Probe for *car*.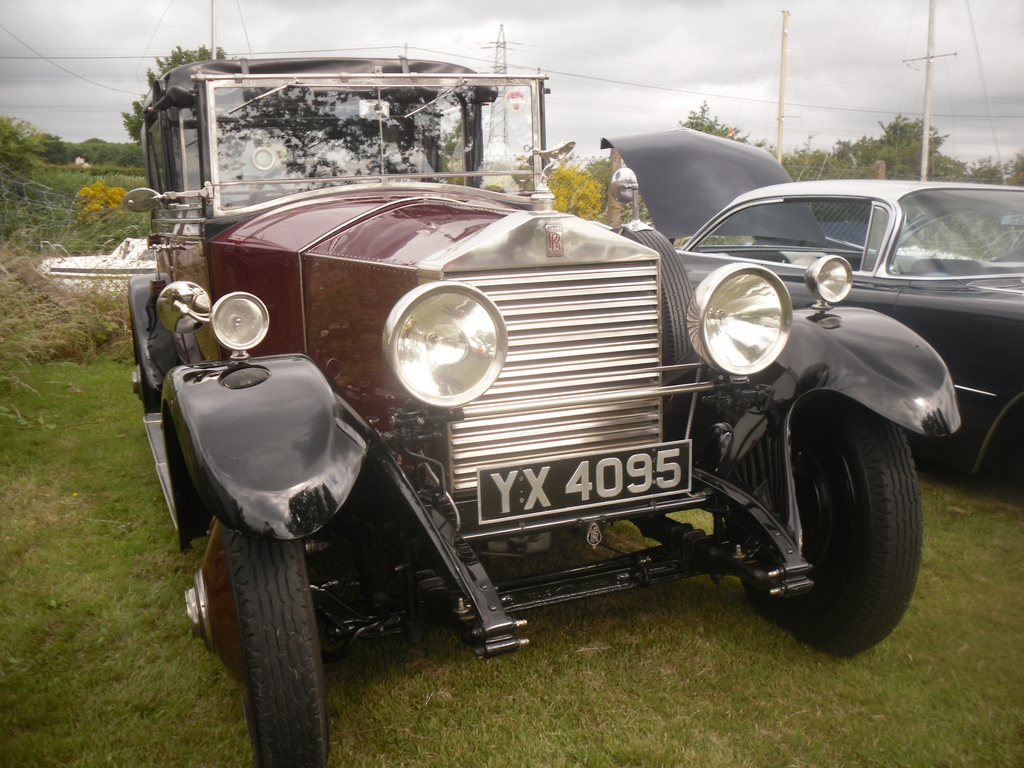
Probe result: (x1=120, y1=48, x2=969, y2=767).
